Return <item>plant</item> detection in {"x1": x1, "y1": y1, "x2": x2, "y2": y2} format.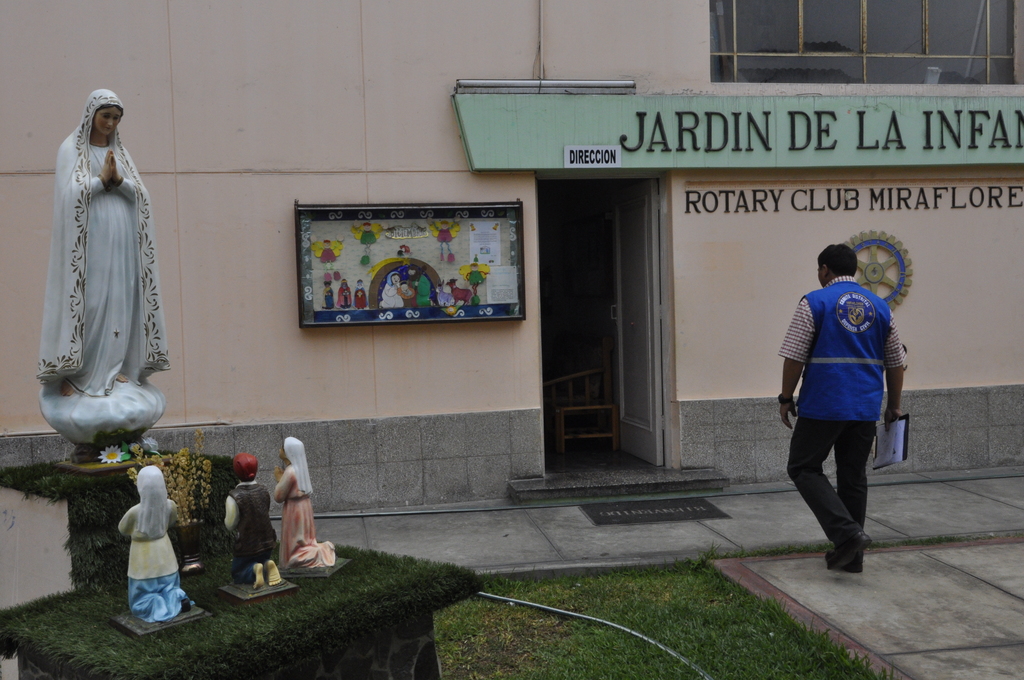
{"x1": 434, "y1": 549, "x2": 893, "y2": 679}.
